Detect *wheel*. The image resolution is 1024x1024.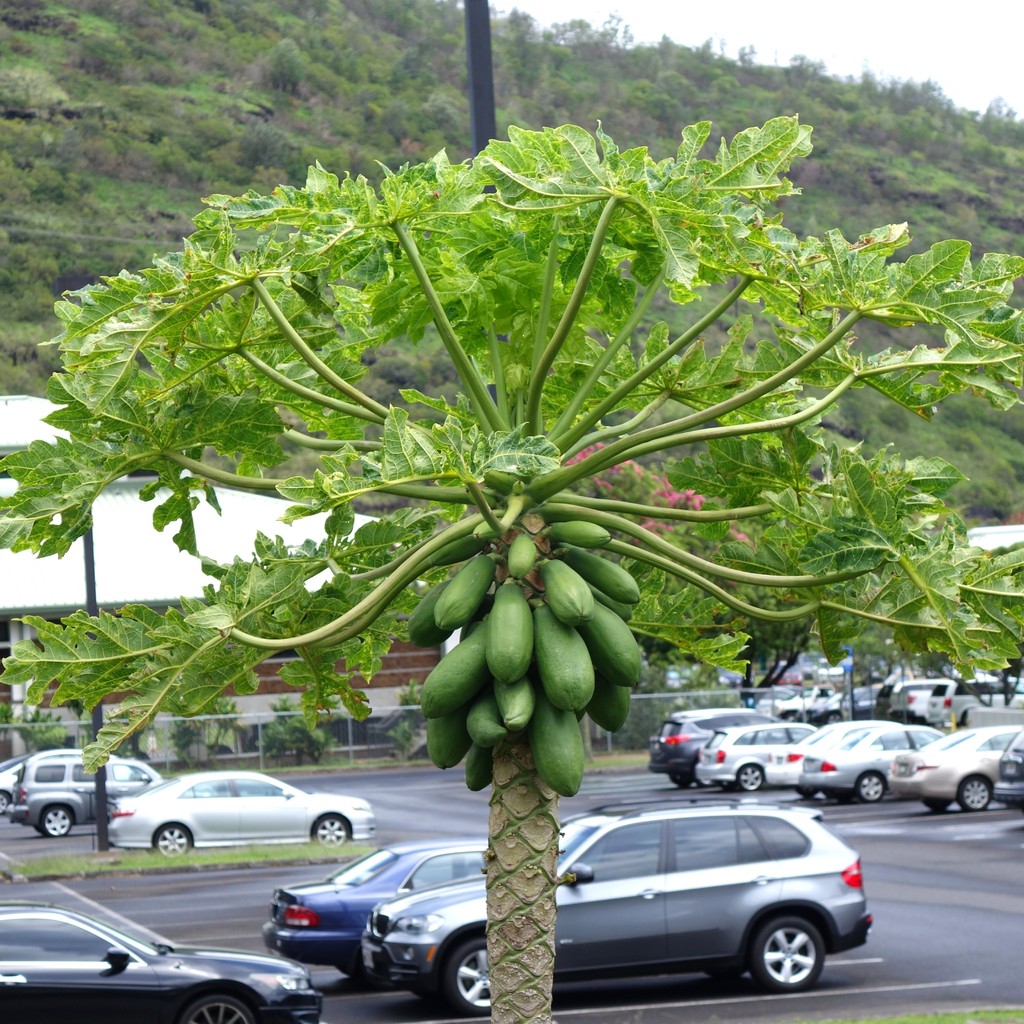
select_region(927, 798, 961, 816).
